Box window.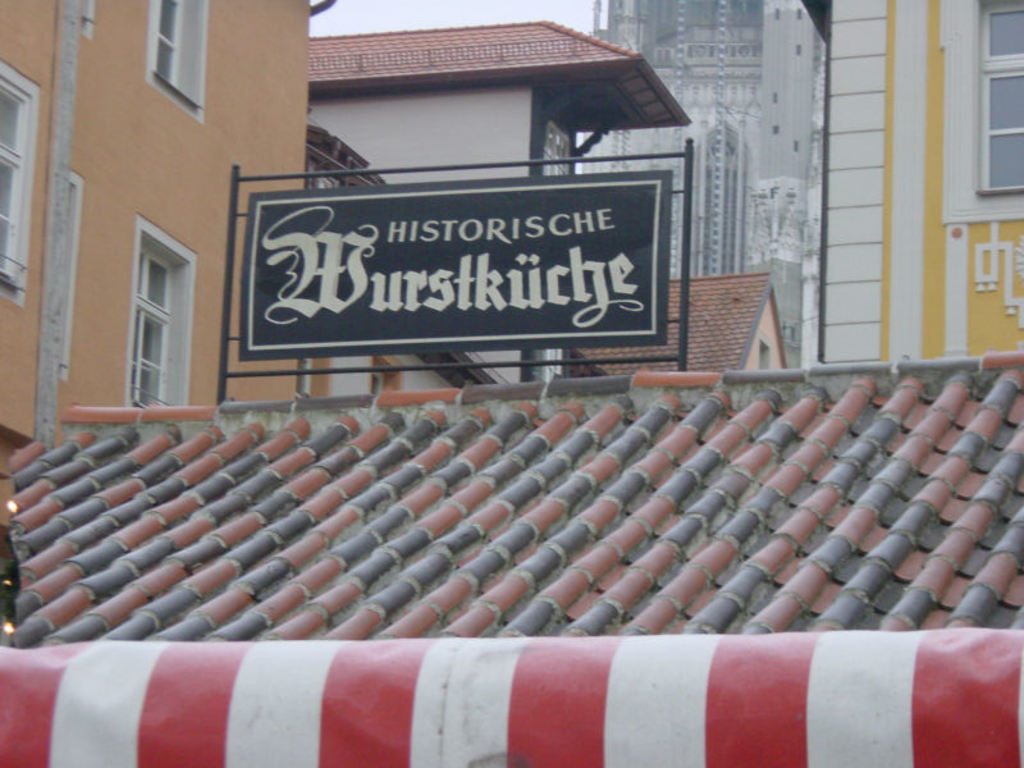
124 5 193 93.
